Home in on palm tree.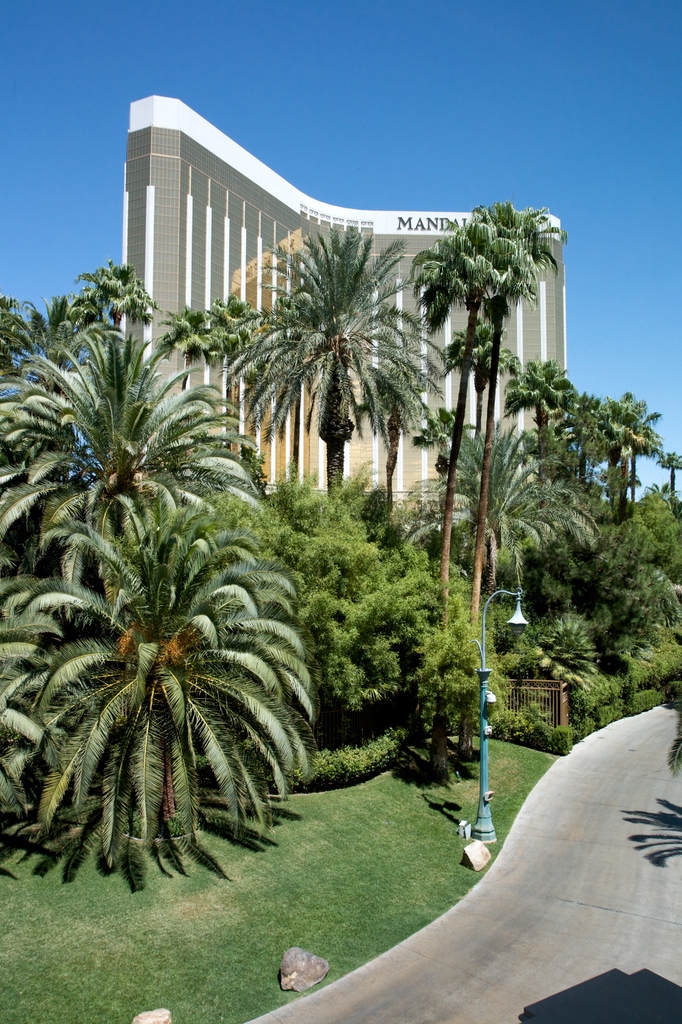
Homed in at [x1=576, y1=397, x2=663, y2=521].
